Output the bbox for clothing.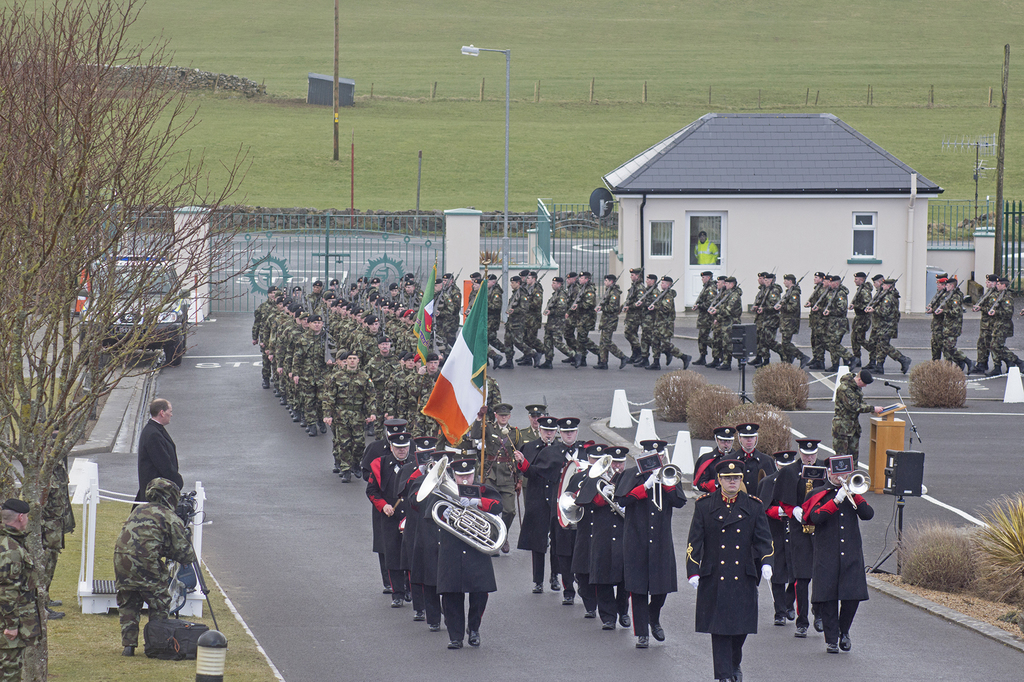
717/450/775/491.
